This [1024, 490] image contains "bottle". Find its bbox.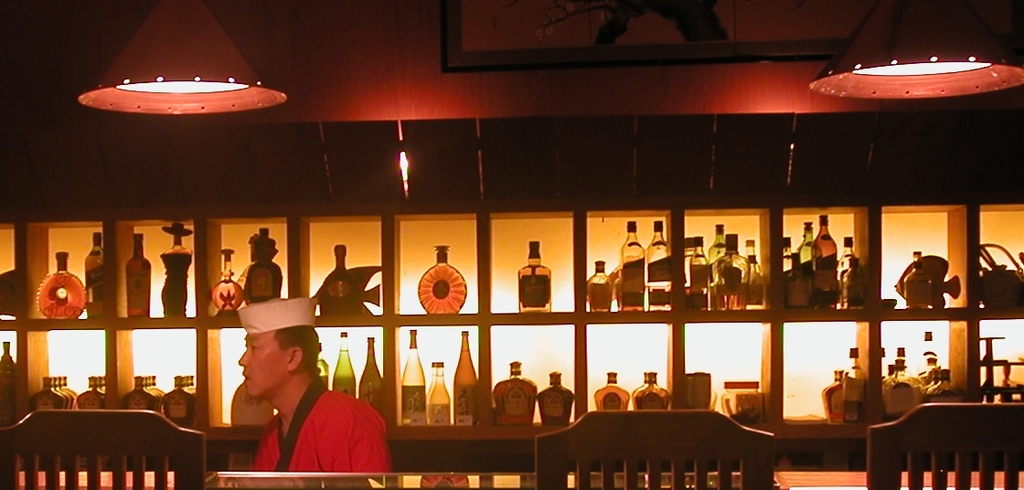
detection(123, 232, 148, 318).
